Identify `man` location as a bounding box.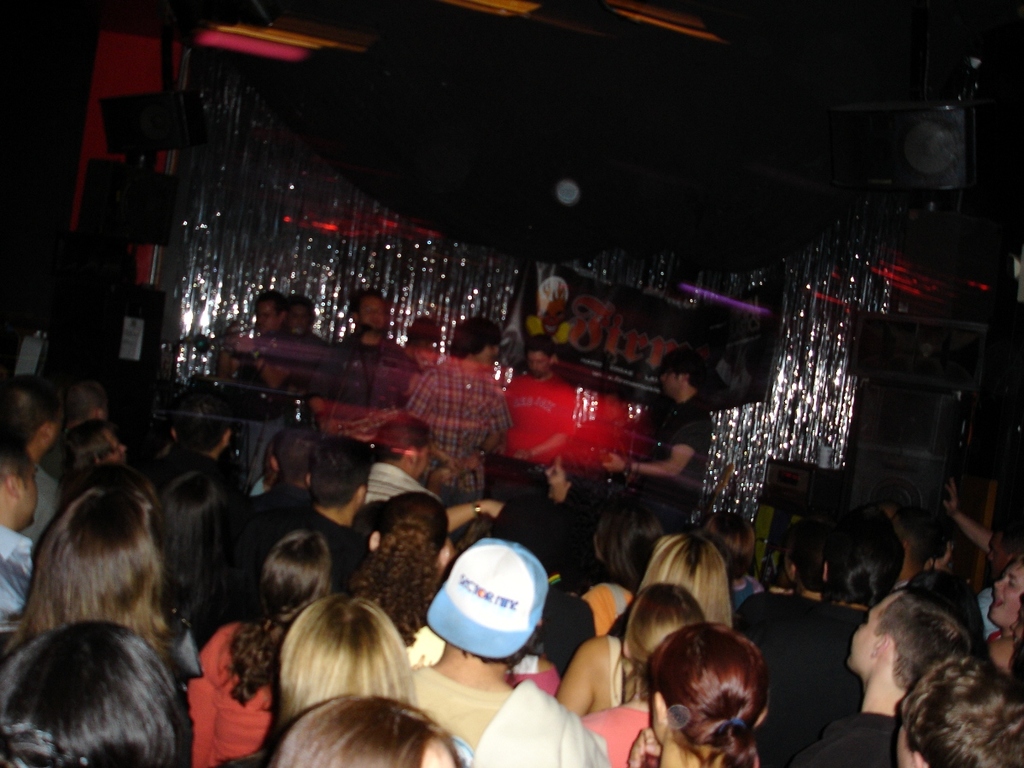
locate(893, 650, 1023, 767).
